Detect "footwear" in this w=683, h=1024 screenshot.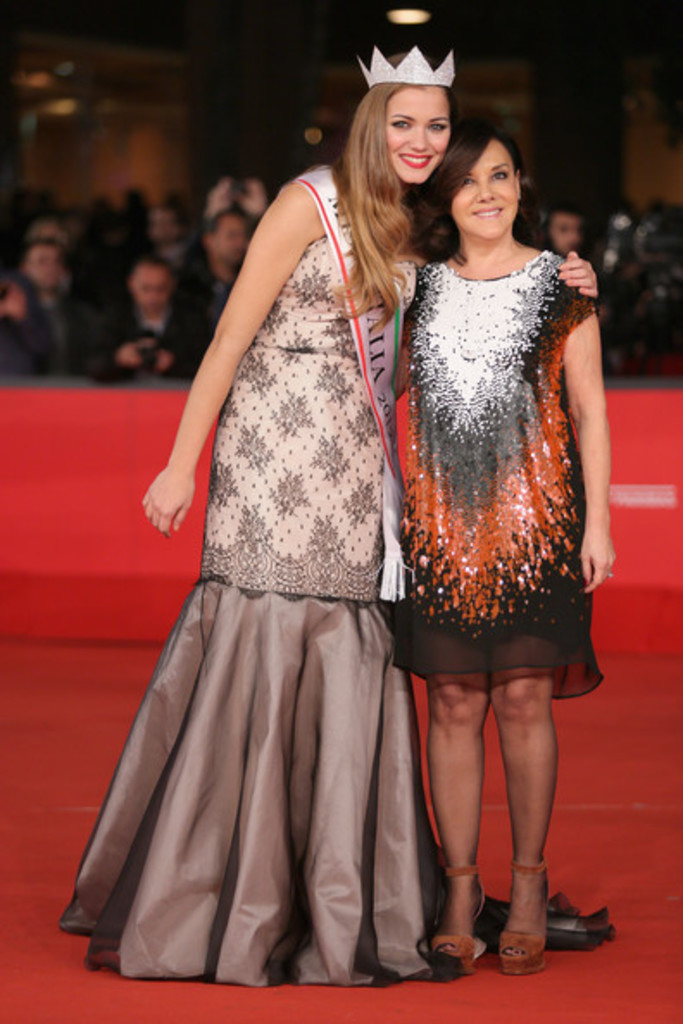
Detection: <bbox>497, 862, 538, 972</bbox>.
